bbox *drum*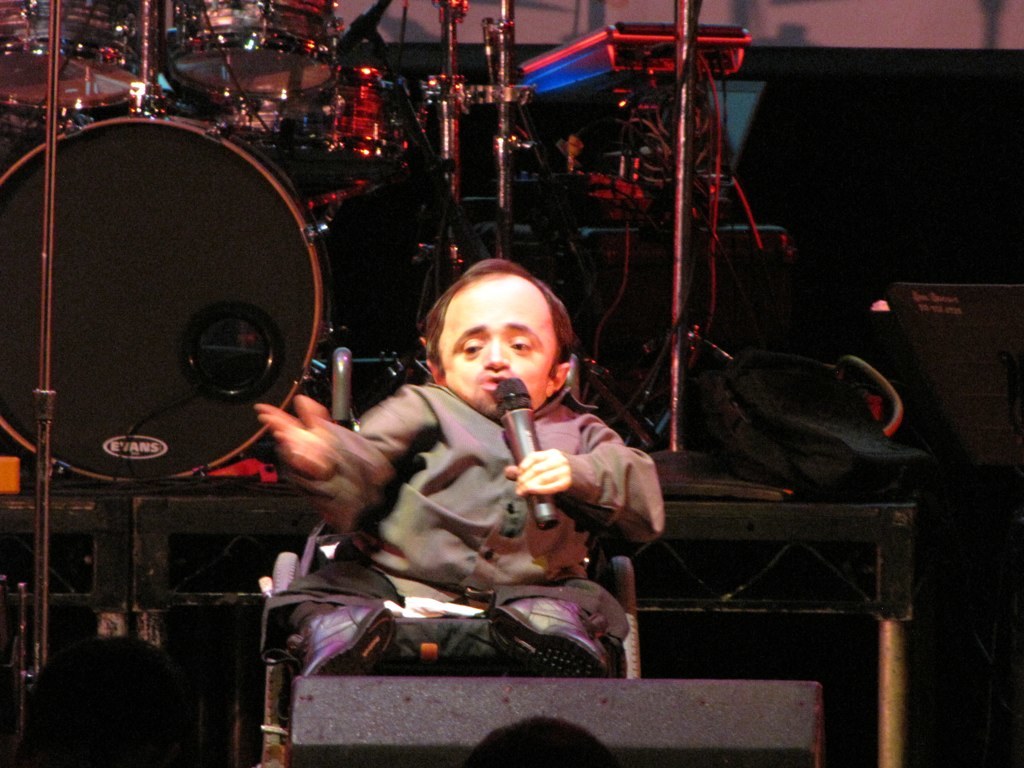
(0, 0, 153, 117)
